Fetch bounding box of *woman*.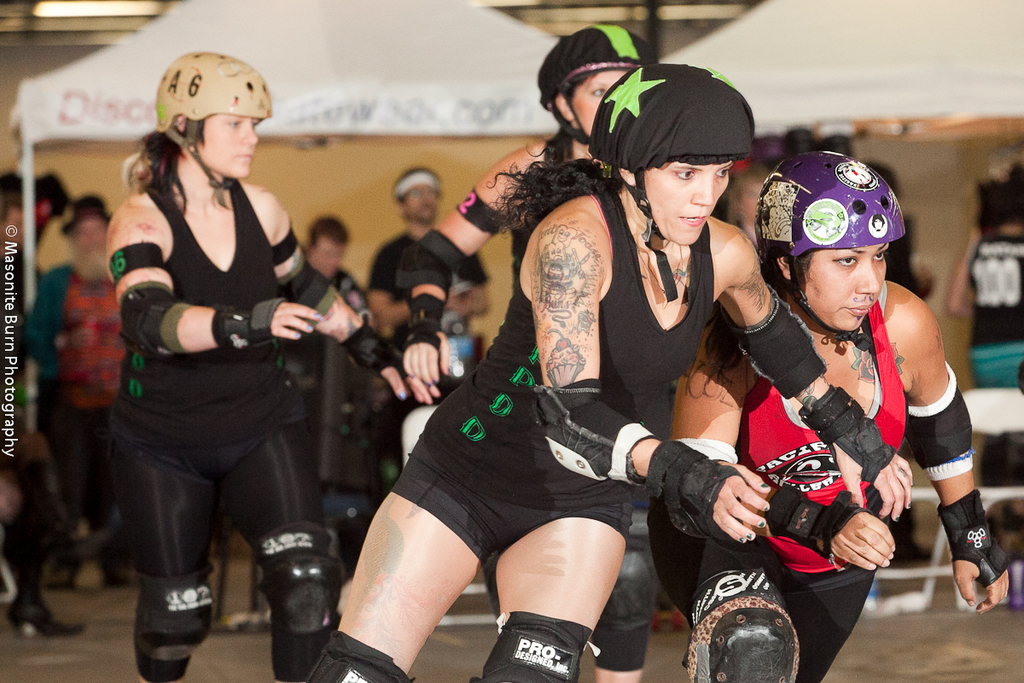
Bbox: 300/63/915/682.
